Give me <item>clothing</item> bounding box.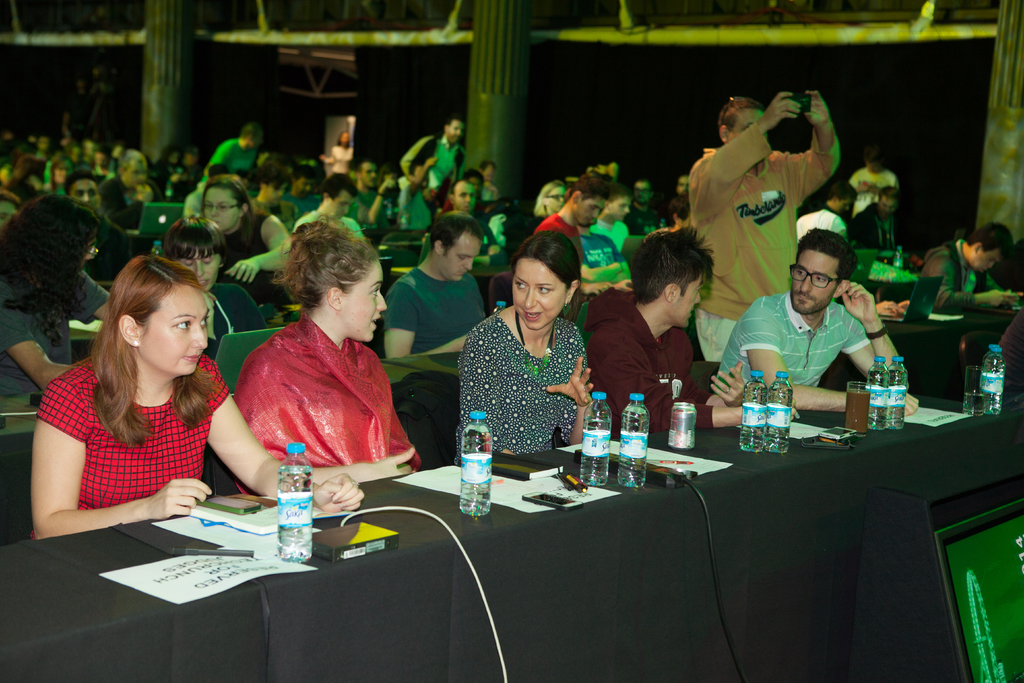
[286, 197, 370, 242].
